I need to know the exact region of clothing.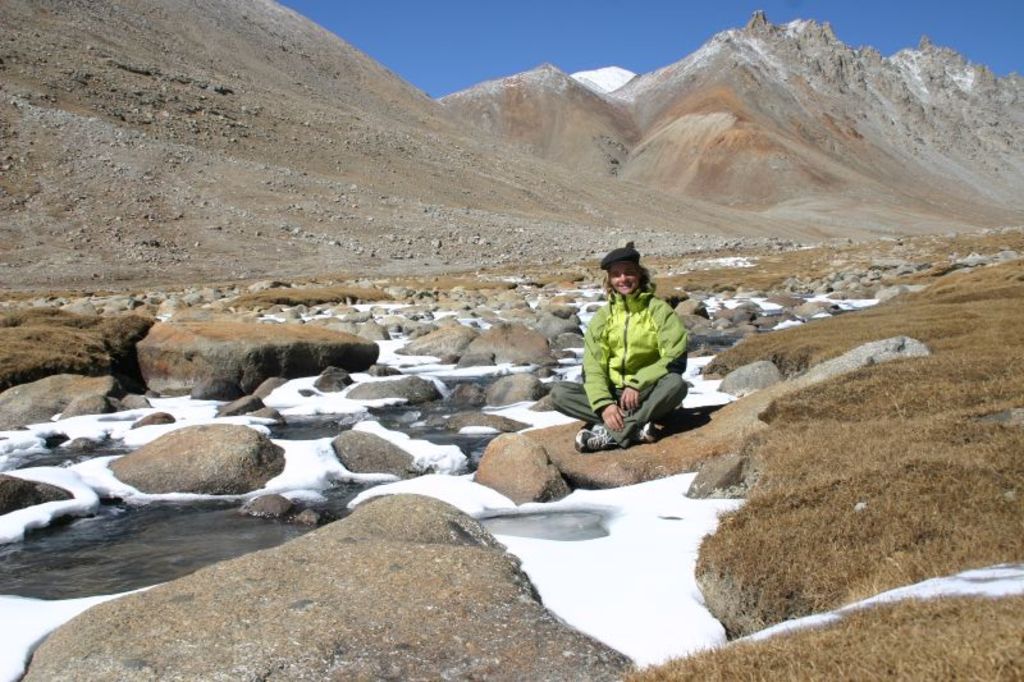
Region: (left=540, top=297, right=699, bottom=444).
